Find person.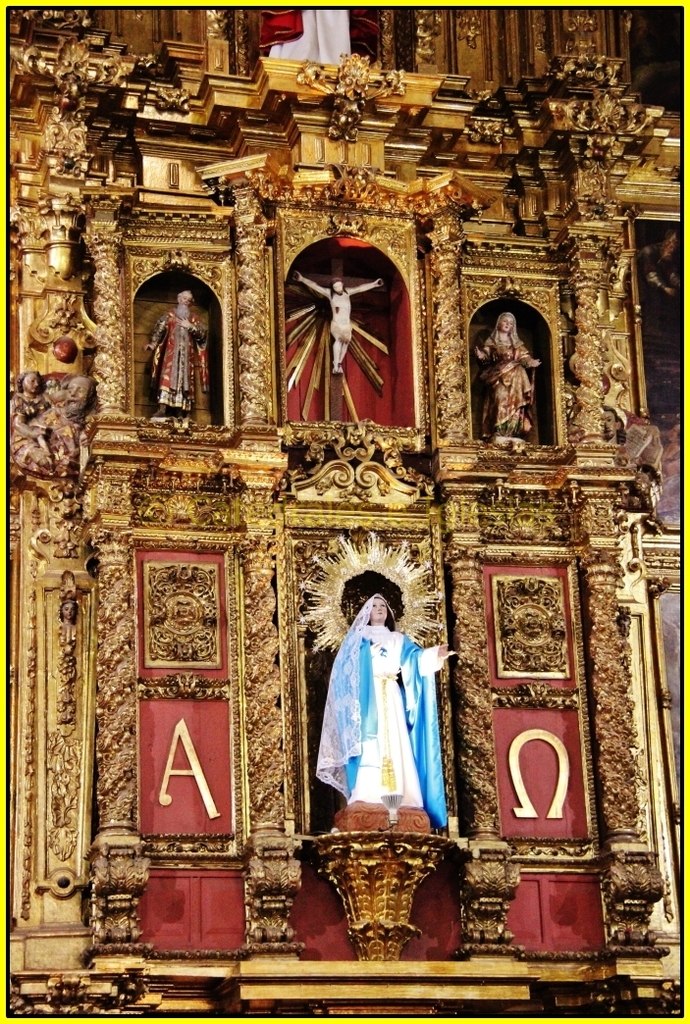
[145,282,207,413].
